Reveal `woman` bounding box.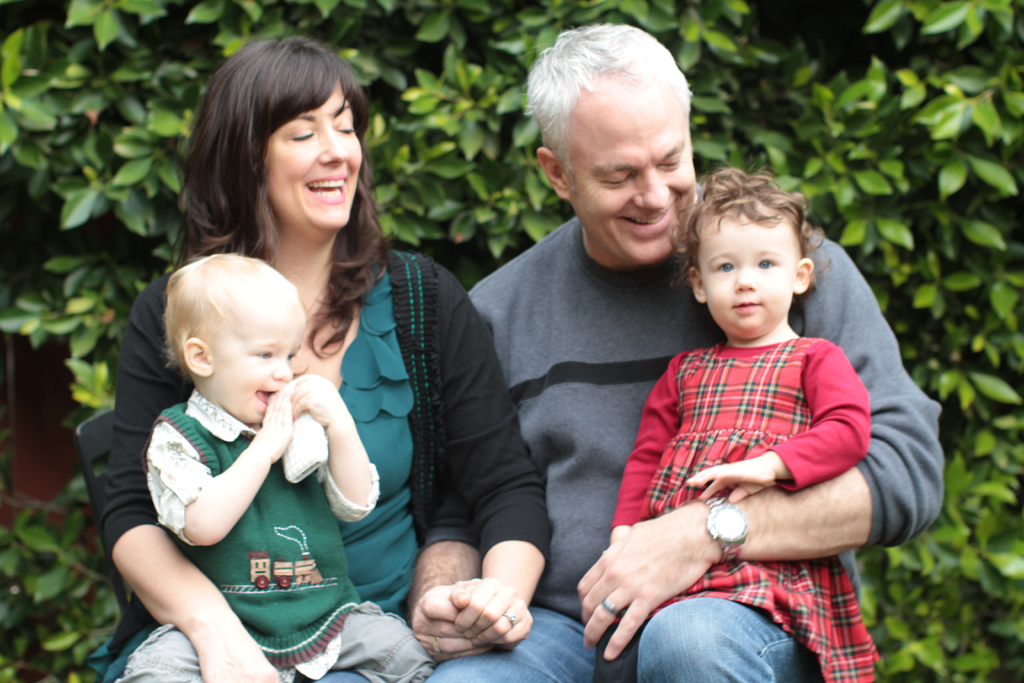
Revealed: bbox=(115, 86, 519, 682).
